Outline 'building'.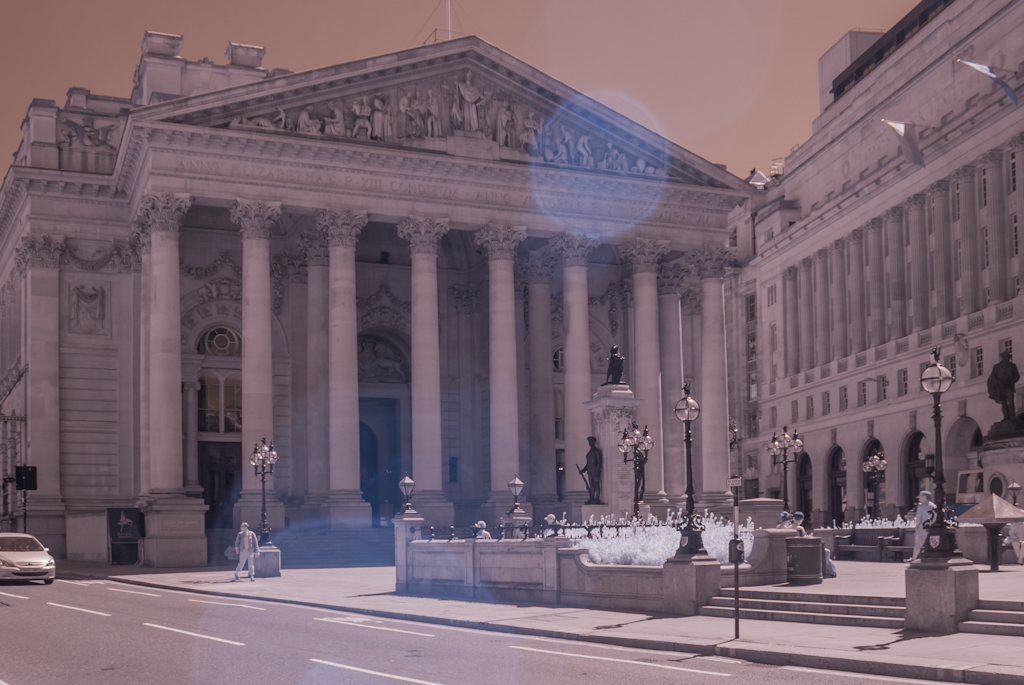
Outline: rect(0, 0, 1023, 684).
